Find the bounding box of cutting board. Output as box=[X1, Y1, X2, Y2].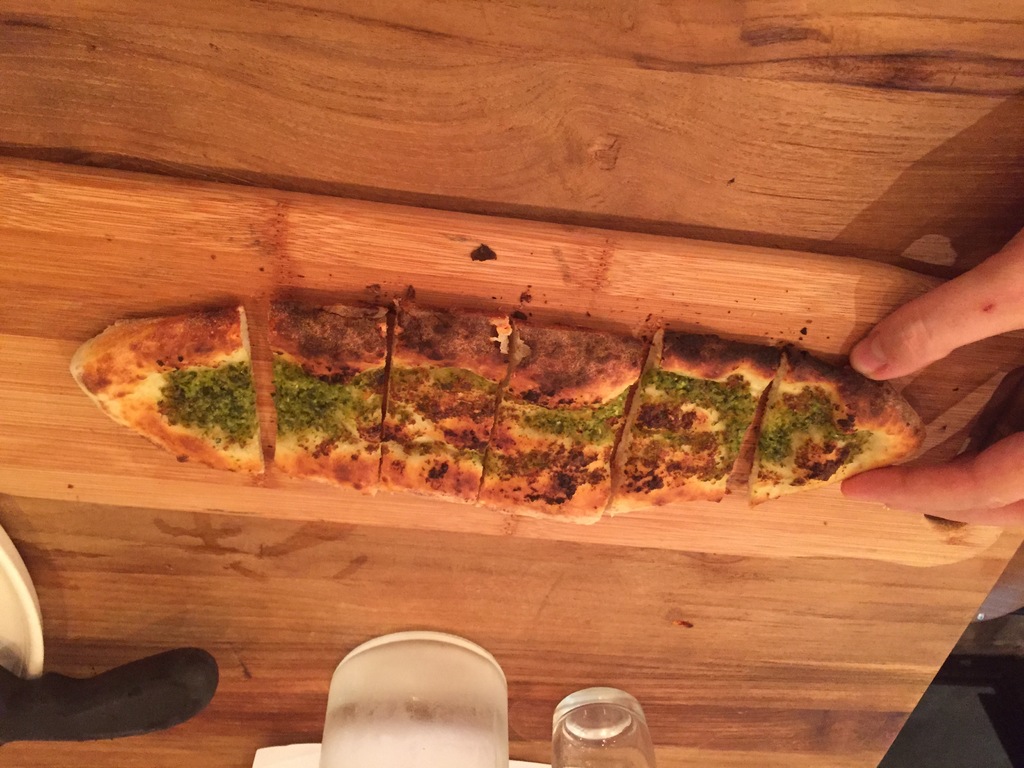
box=[0, 0, 1023, 767].
